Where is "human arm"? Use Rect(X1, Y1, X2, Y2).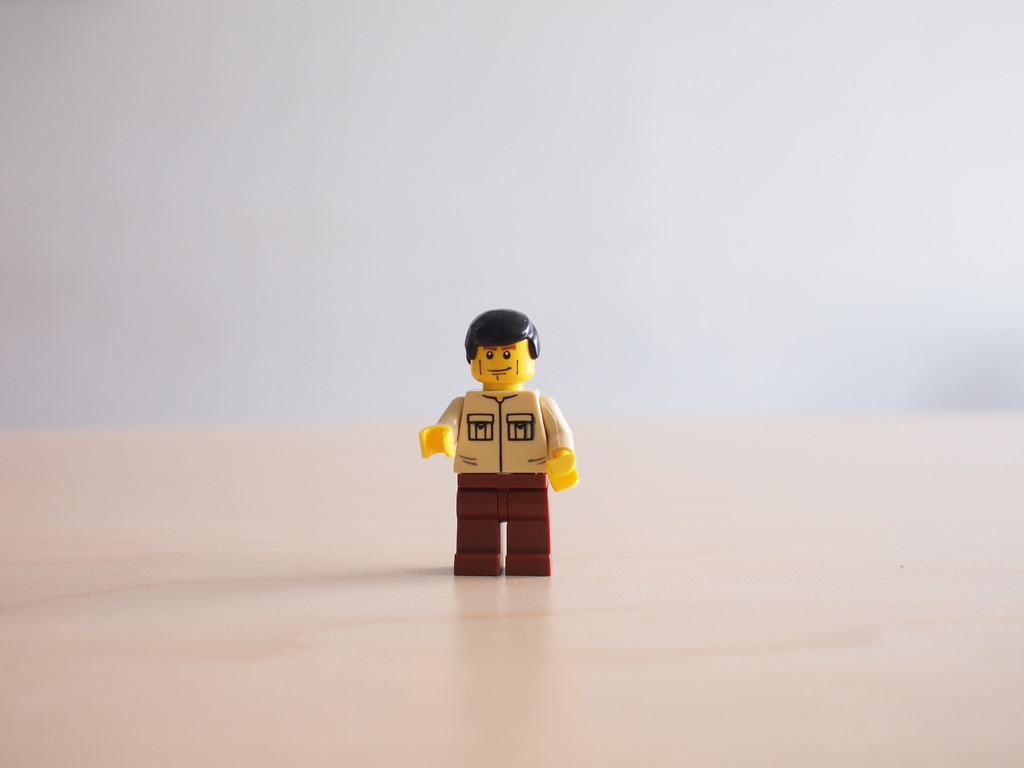
Rect(417, 381, 472, 461).
